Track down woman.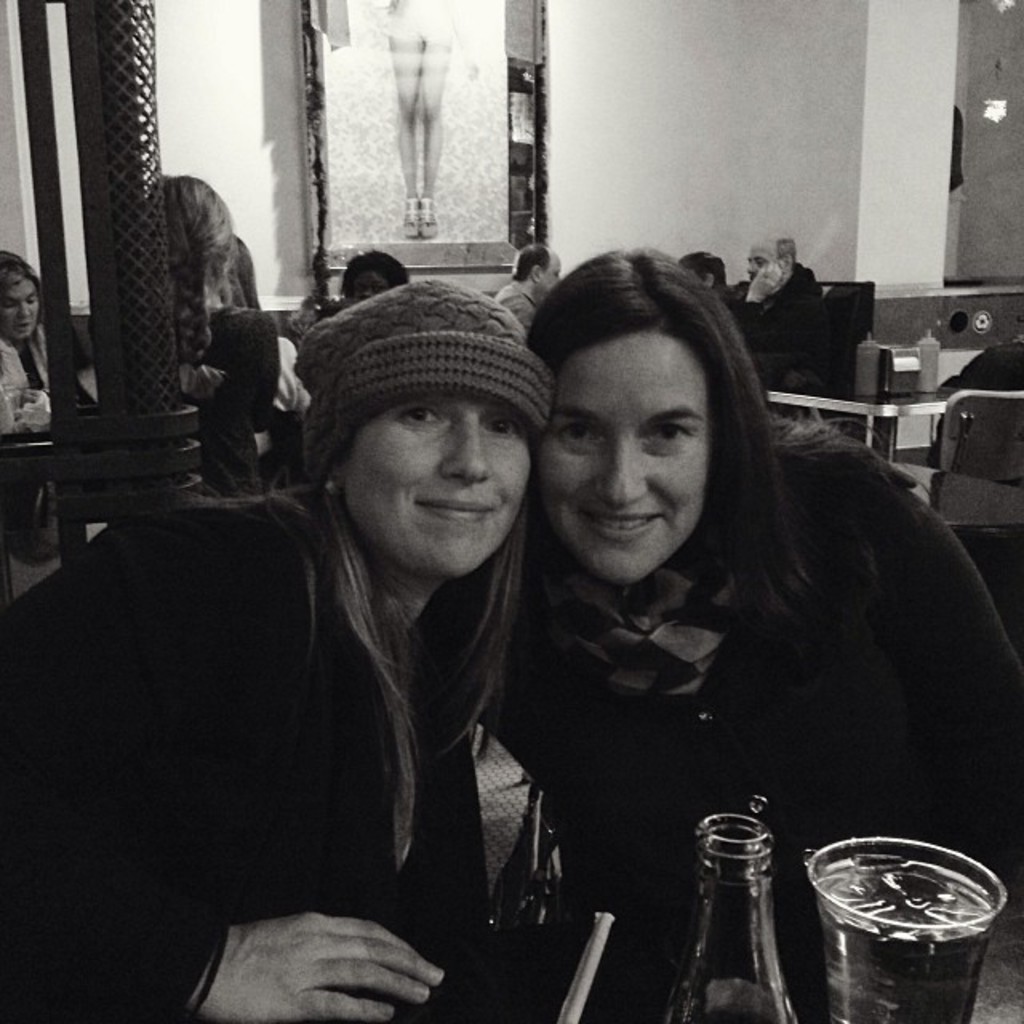
Tracked to [x1=467, y1=262, x2=982, y2=962].
